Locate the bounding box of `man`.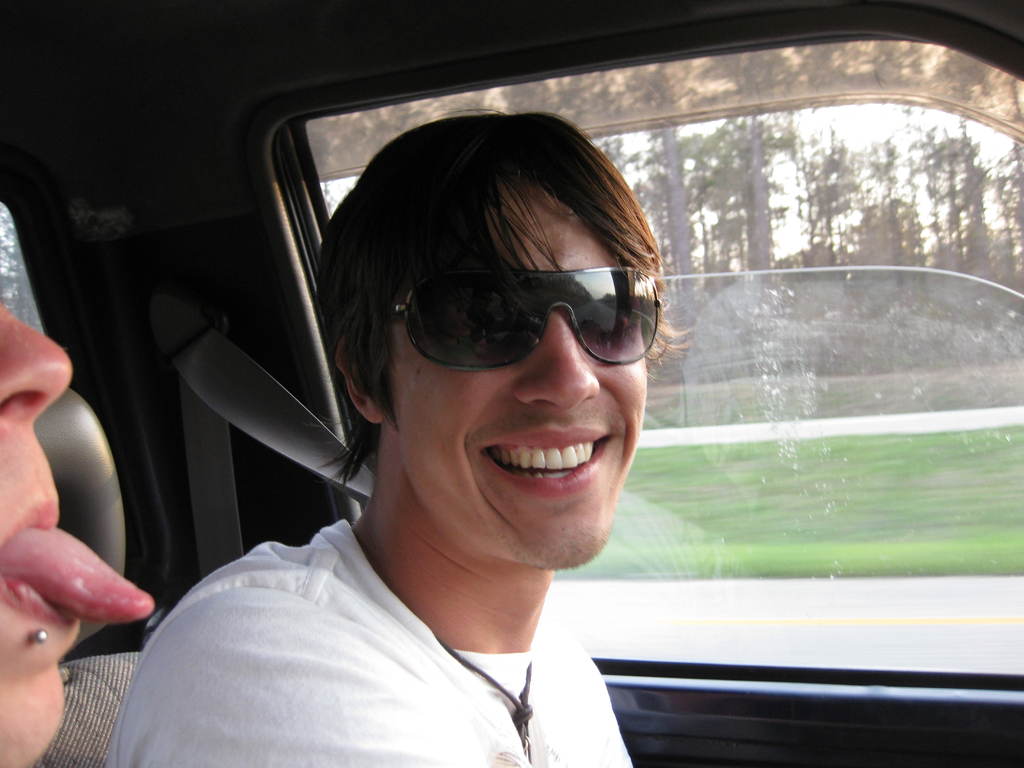
Bounding box: 100, 102, 697, 767.
